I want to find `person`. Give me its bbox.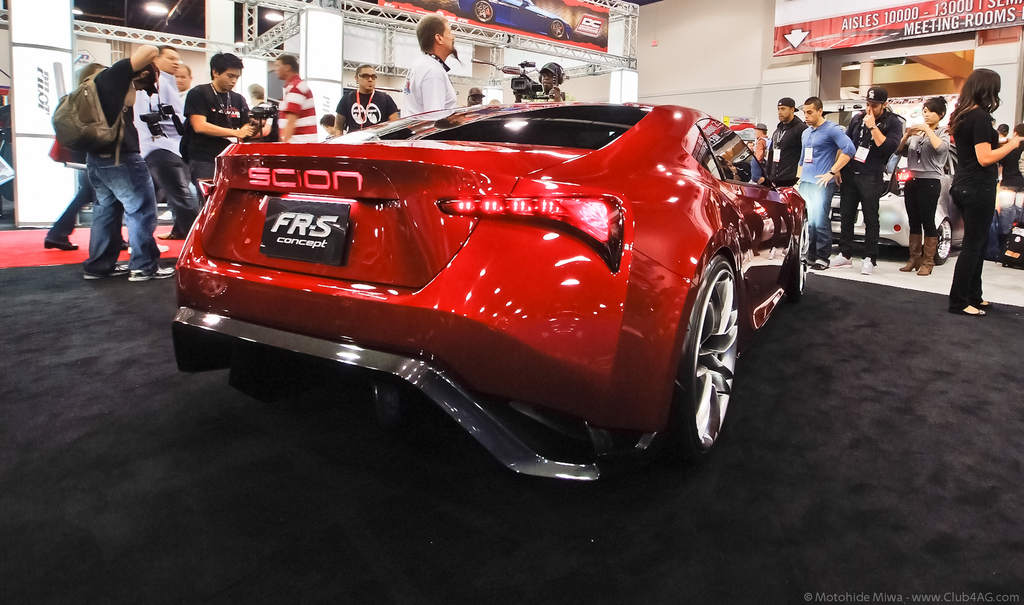
detection(999, 122, 1023, 261).
